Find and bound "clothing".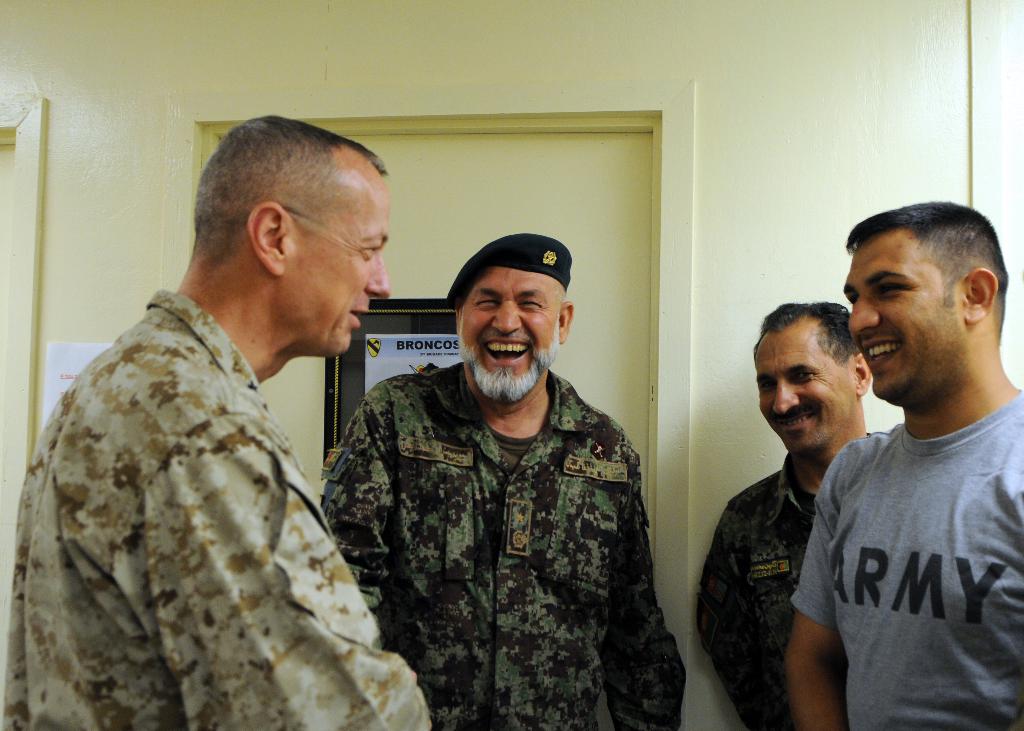
Bound: region(694, 458, 851, 730).
